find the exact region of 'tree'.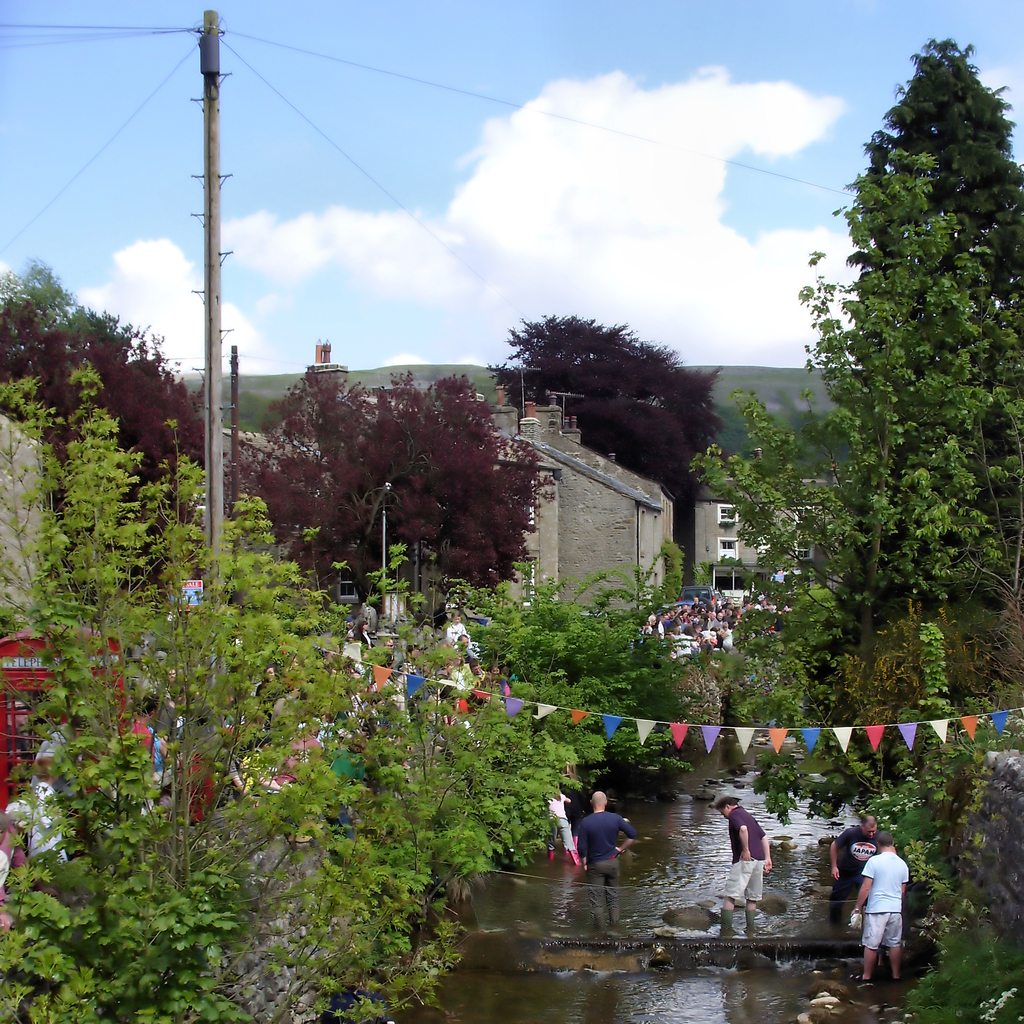
Exact region: {"left": 0, "top": 358, "right": 375, "bottom": 1023}.
